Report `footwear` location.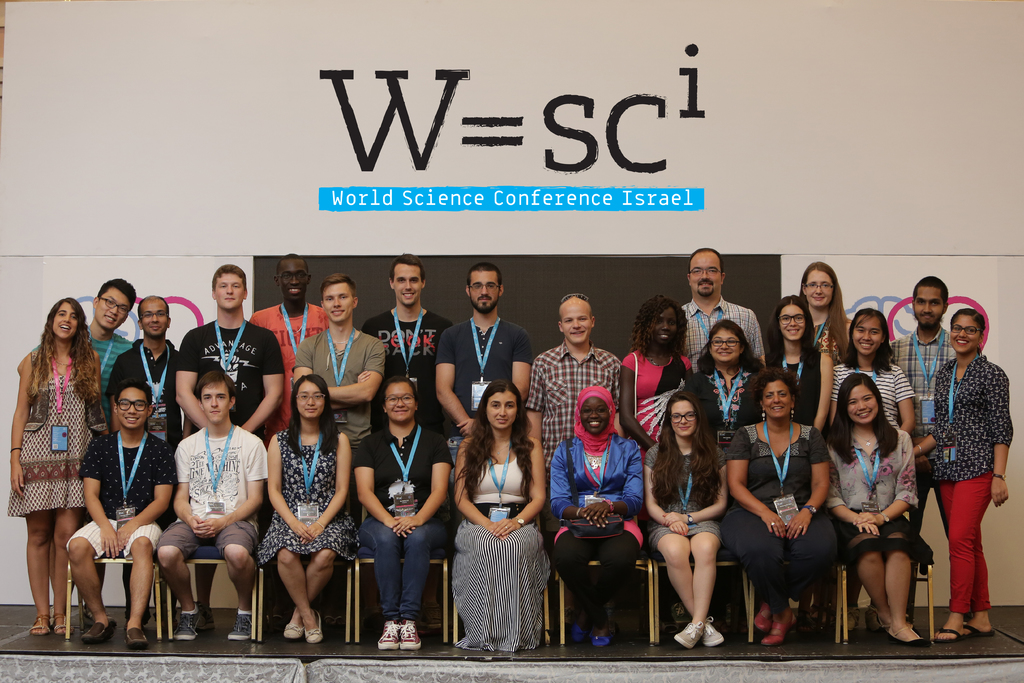
Report: <bbox>868, 607, 881, 629</bbox>.
